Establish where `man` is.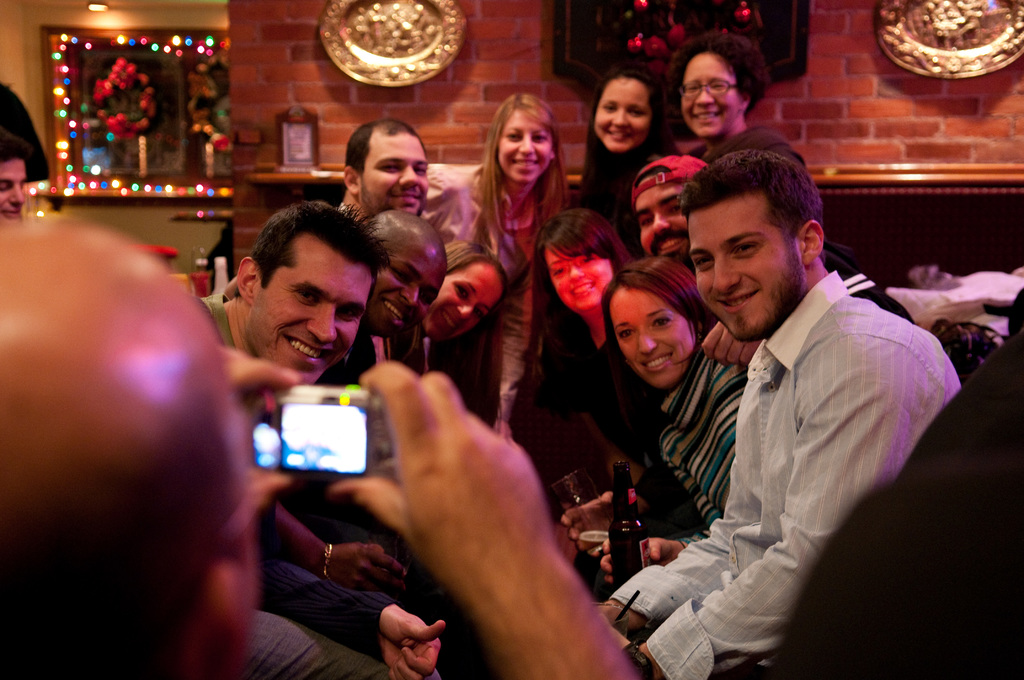
Established at (200,197,445,679).
